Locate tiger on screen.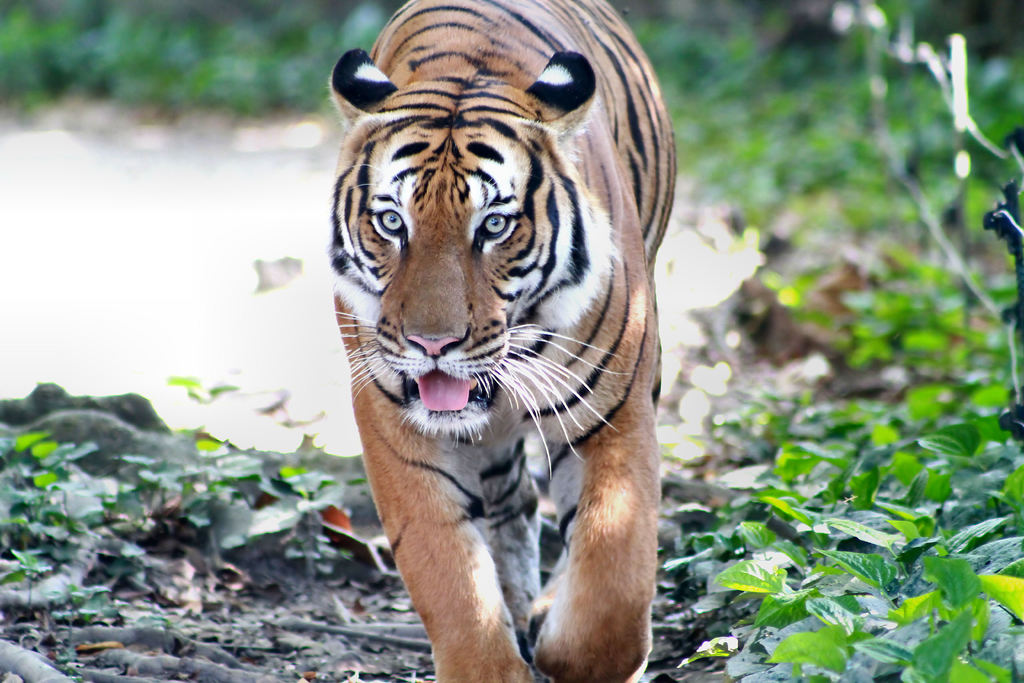
On screen at Rect(329, 0, 683, 679).
